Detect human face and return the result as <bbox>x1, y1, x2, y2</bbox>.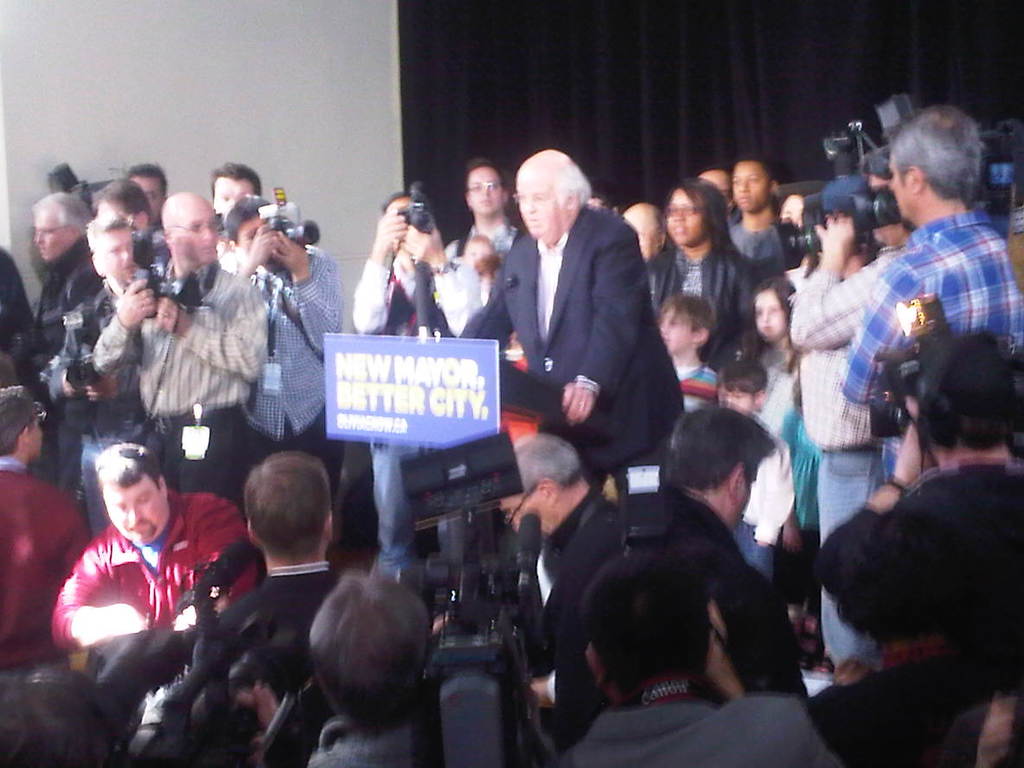
<bbox>778, 194, 801, 227</bbox>.
